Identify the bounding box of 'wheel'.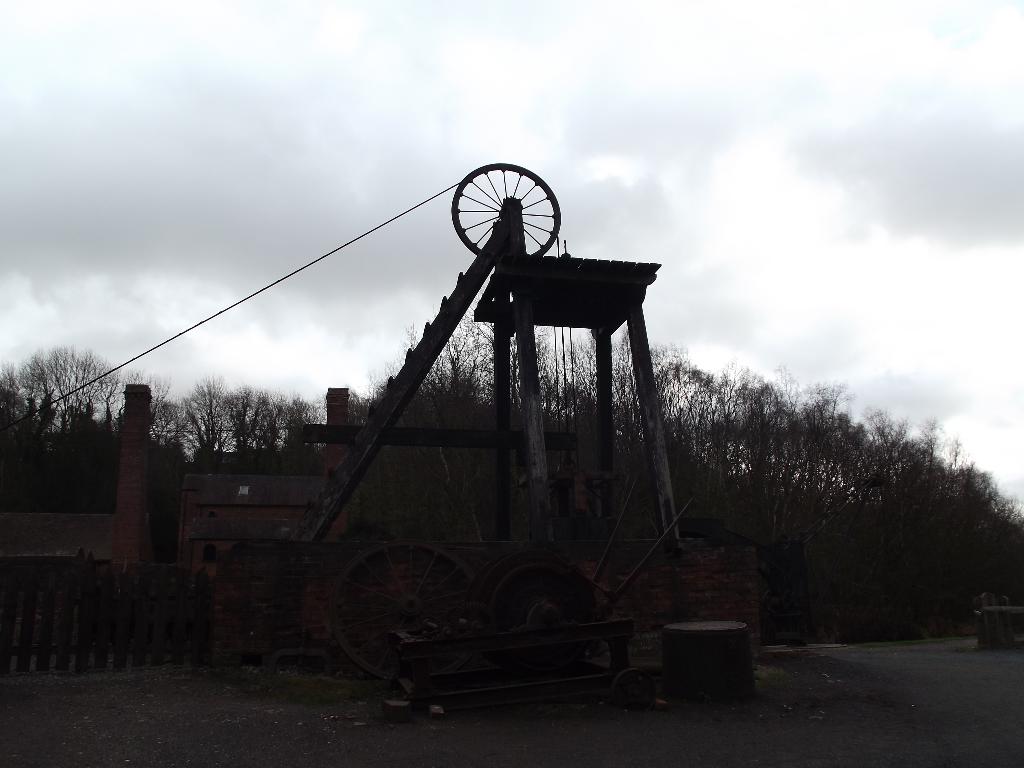
detection(450, 159, 564, 266).
